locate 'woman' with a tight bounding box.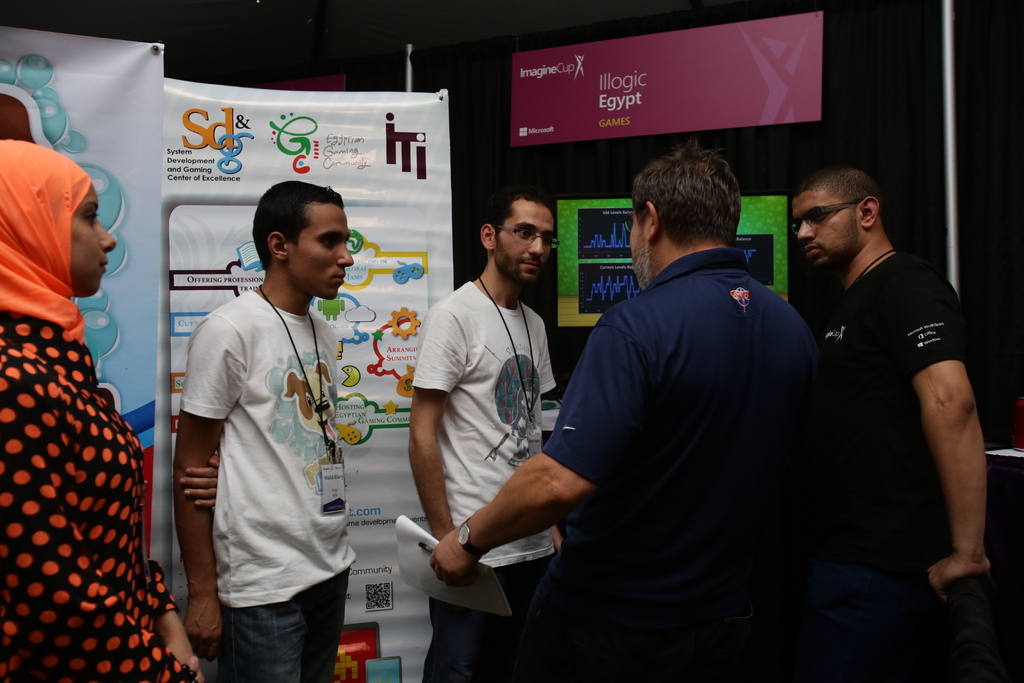
bbox(1, 116, 168, 682).
